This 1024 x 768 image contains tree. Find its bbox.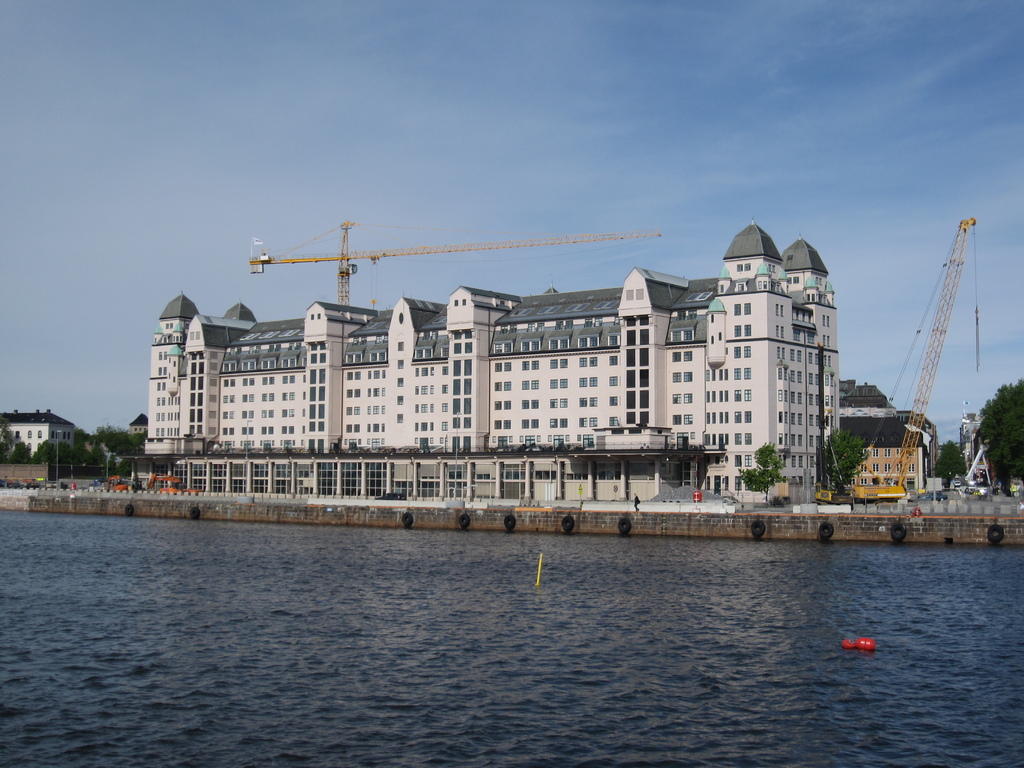
box=[976, 381, 1023, 497].
